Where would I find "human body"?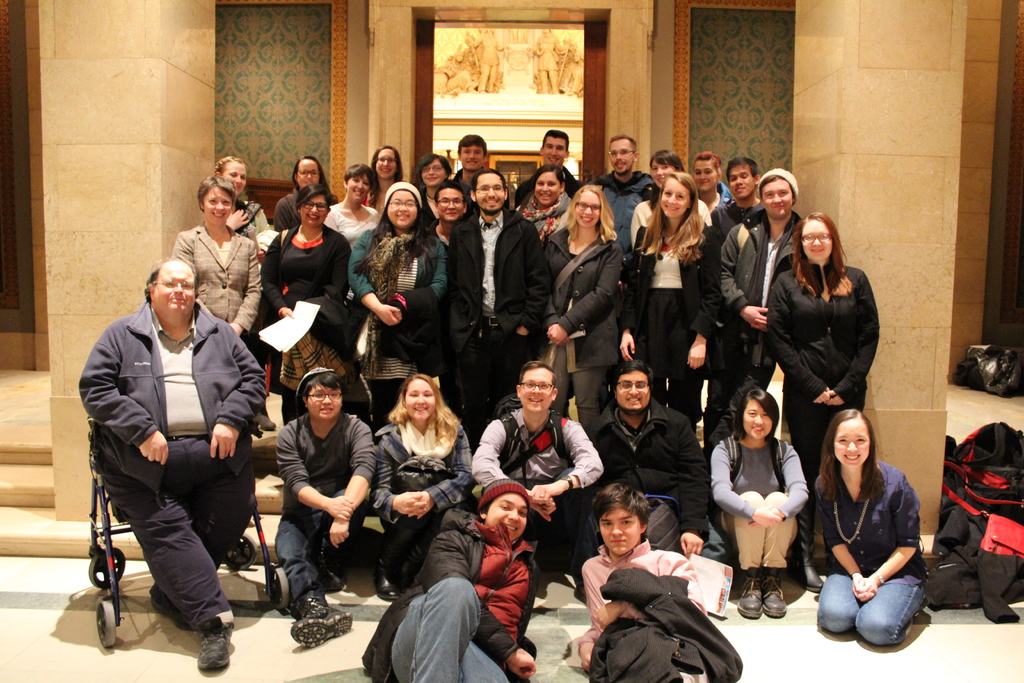
At box=[627, 169, 720, 428].
